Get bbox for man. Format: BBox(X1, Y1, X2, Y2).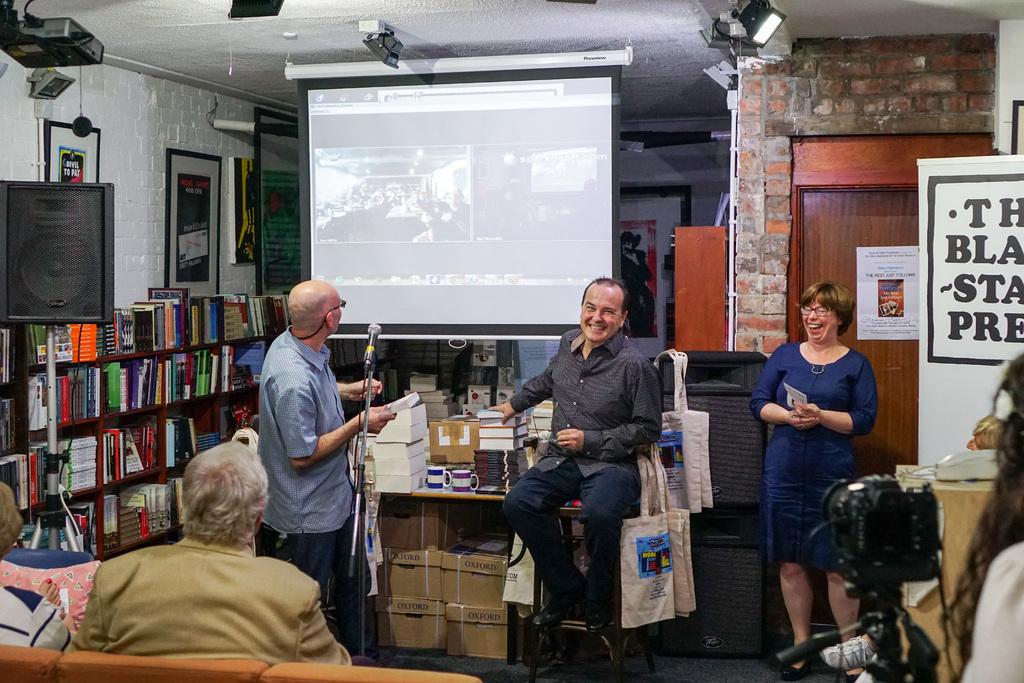
BBox(75, 431, 356, 671).
